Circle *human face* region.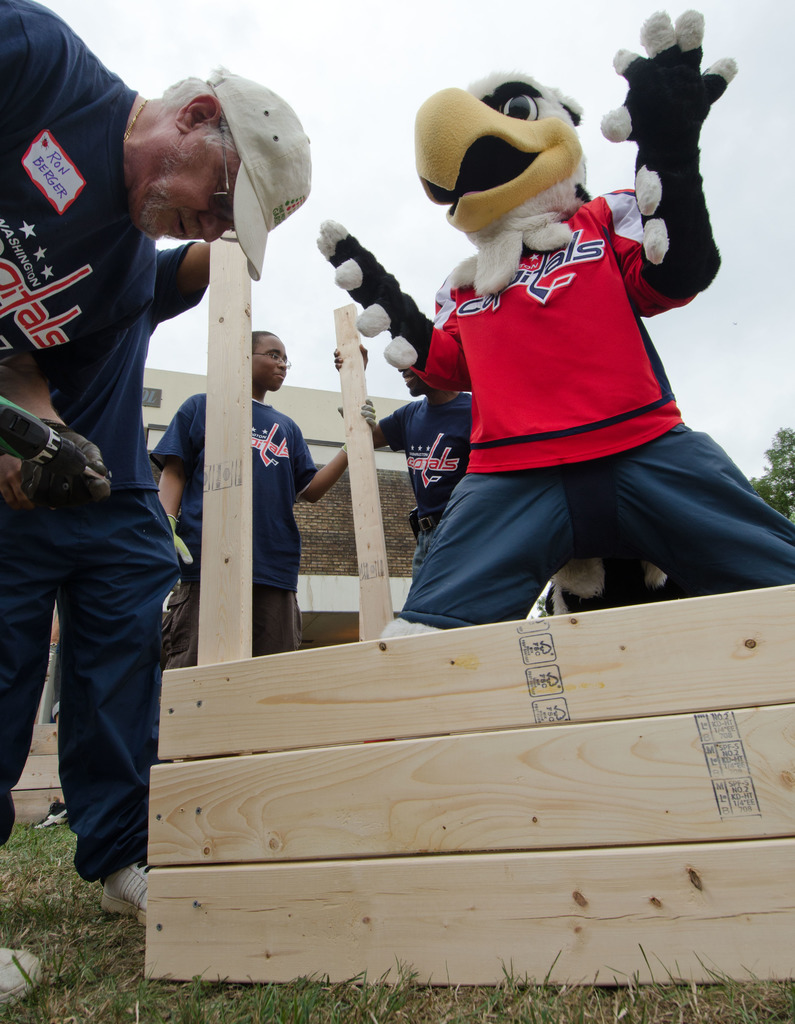
Region: [128, 129, 245, 234].
